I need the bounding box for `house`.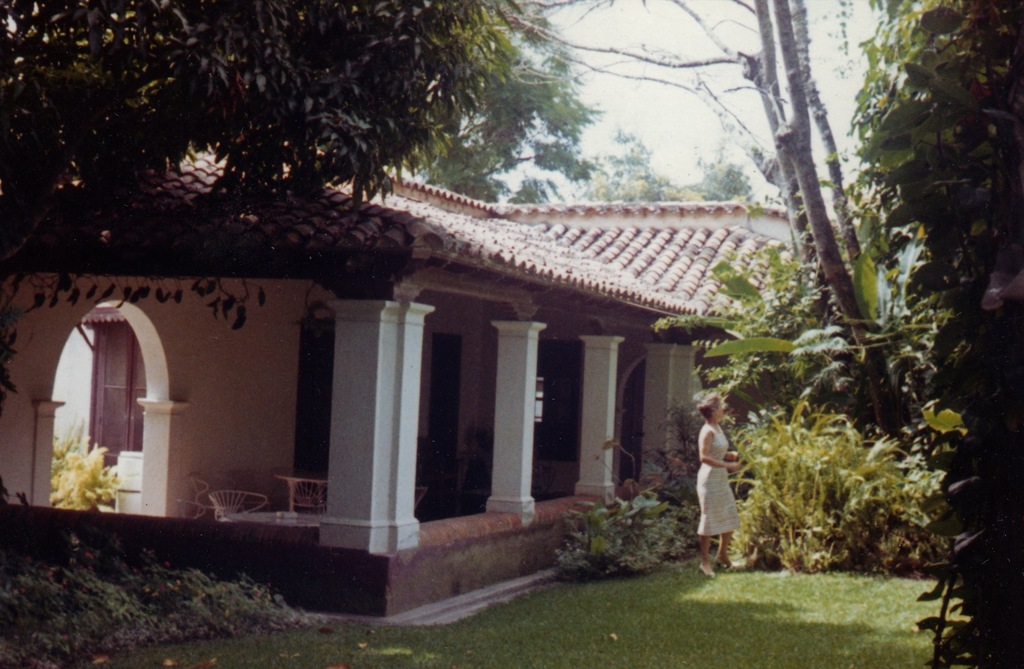
Here it is: x1=3, y1=195, x2=858, y2=629.
